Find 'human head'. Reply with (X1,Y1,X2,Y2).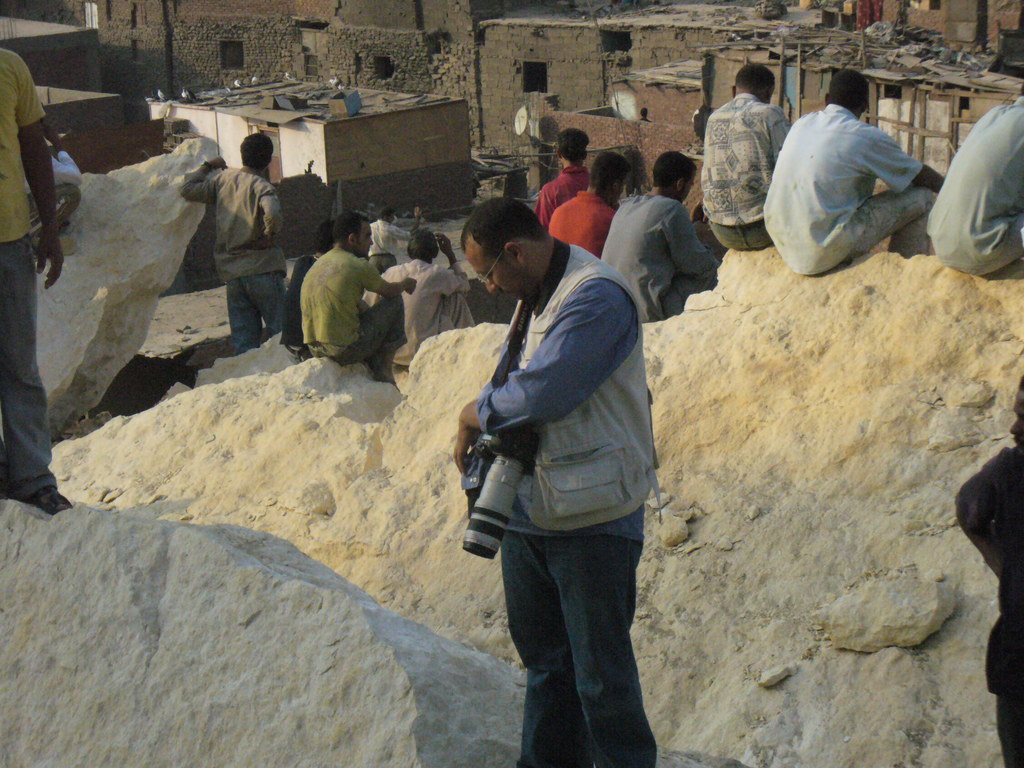
(378,207,396,224).
